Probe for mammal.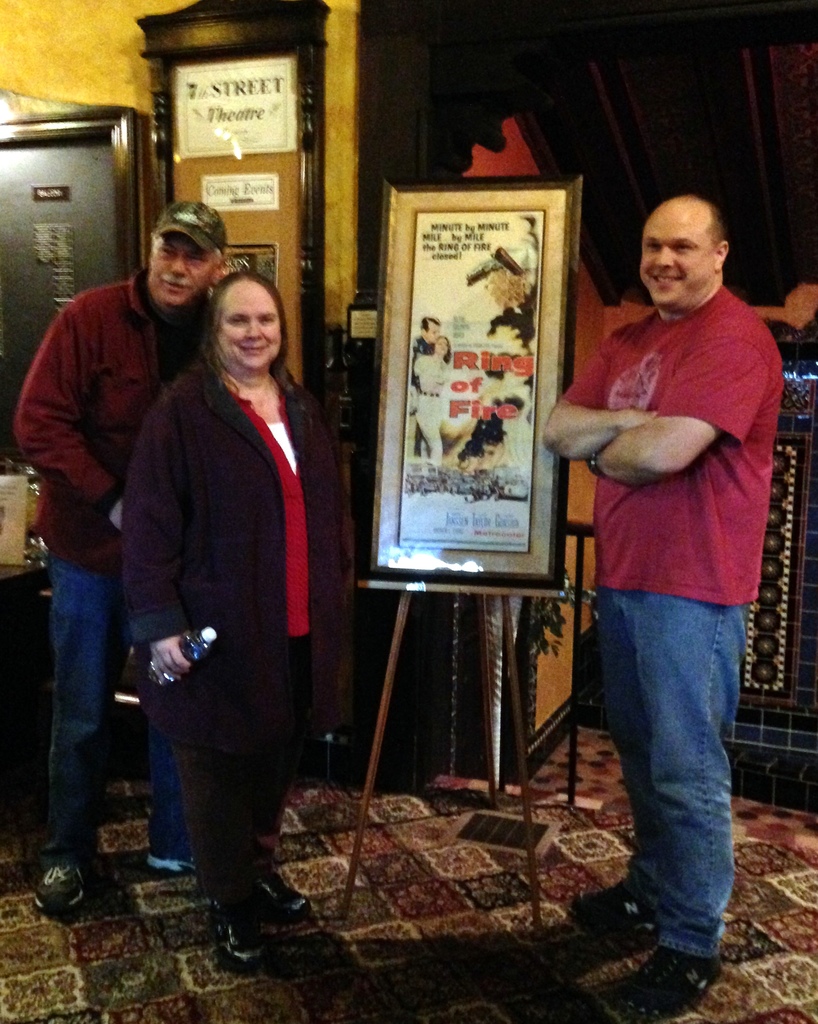
Probe result: BBox(117, 276, 358, 963).
